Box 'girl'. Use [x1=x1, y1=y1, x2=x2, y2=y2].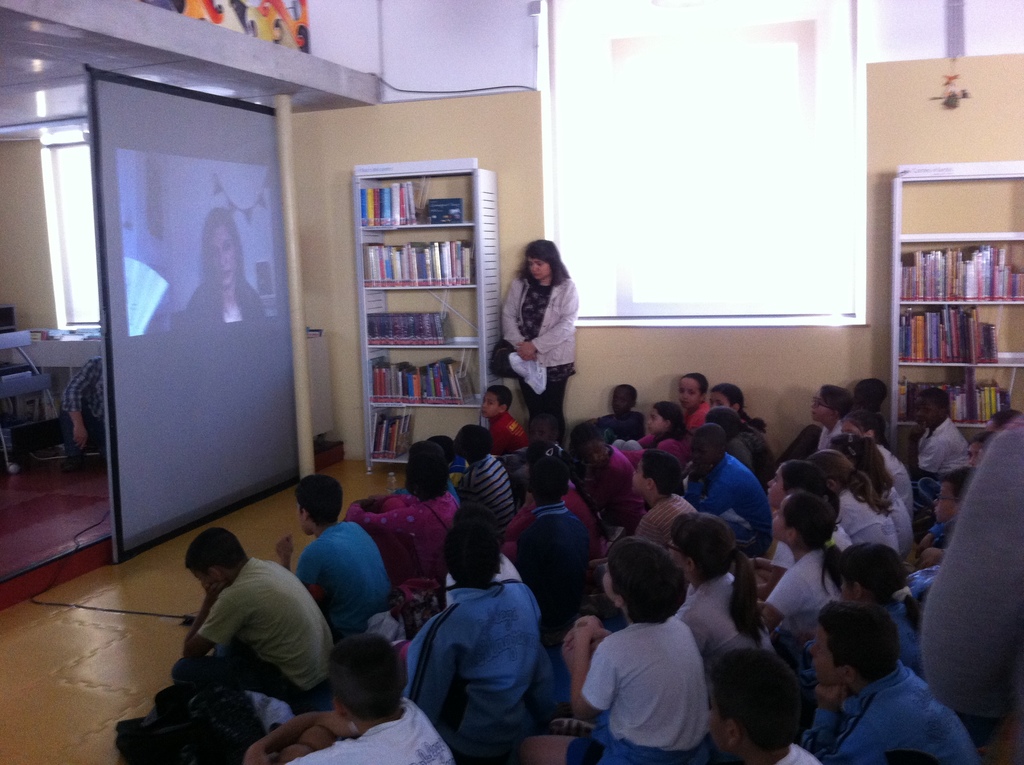
[x1=664, y1=505, x2=774, y2=704].
